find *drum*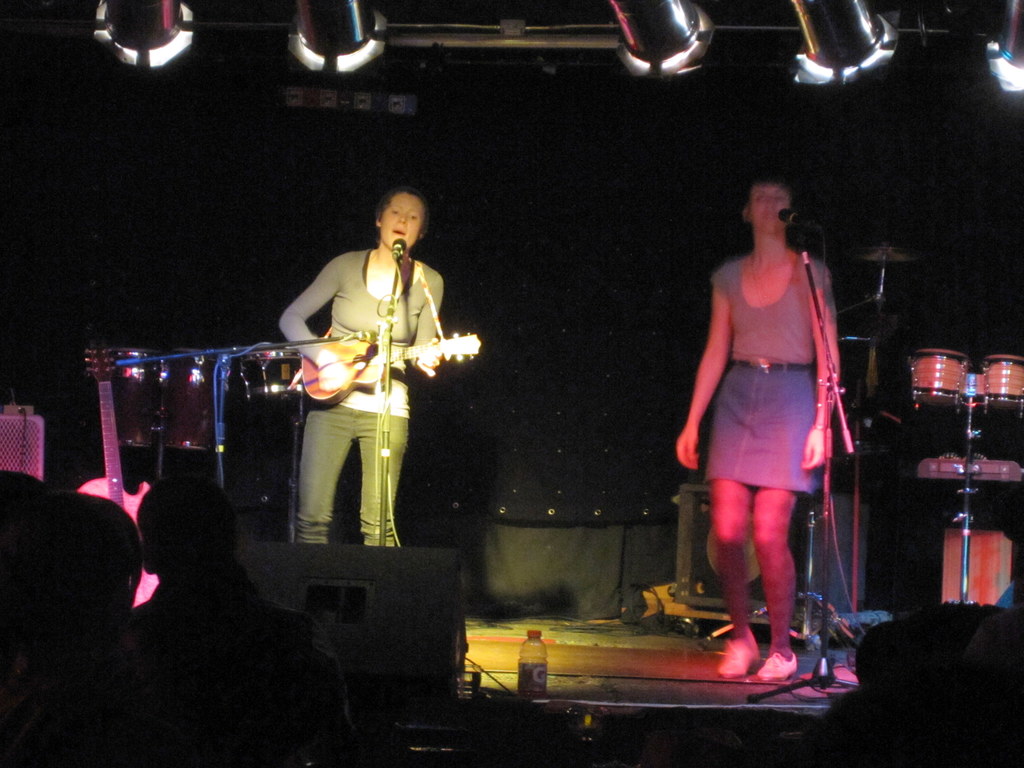
region(909, 348, 964, 408)
